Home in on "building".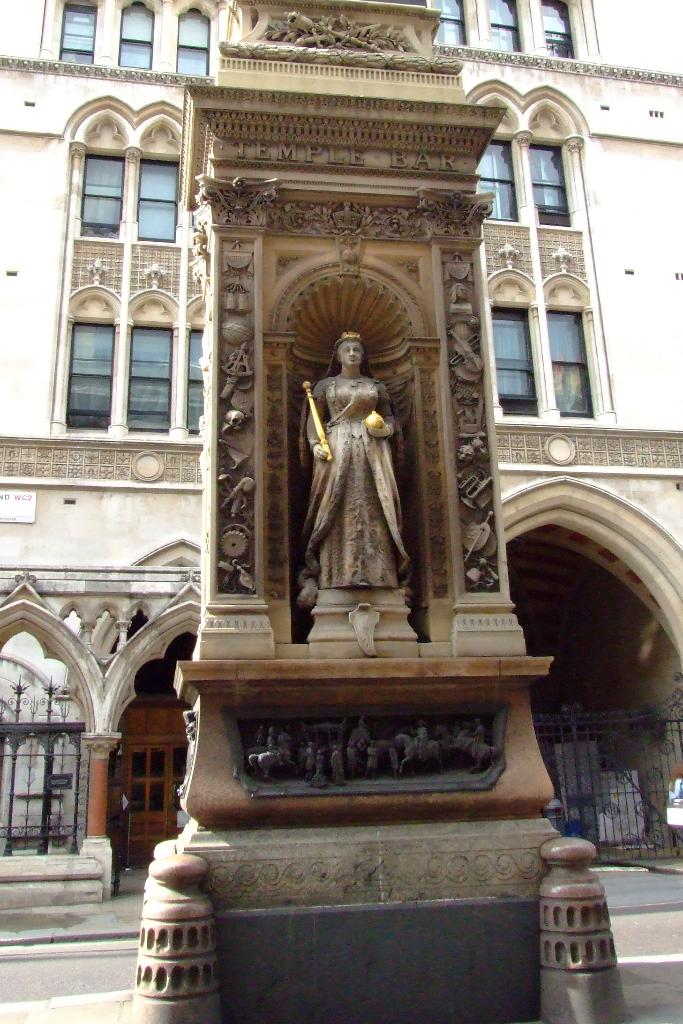
Homed in at bbox=(0, 1, 682, 895).
